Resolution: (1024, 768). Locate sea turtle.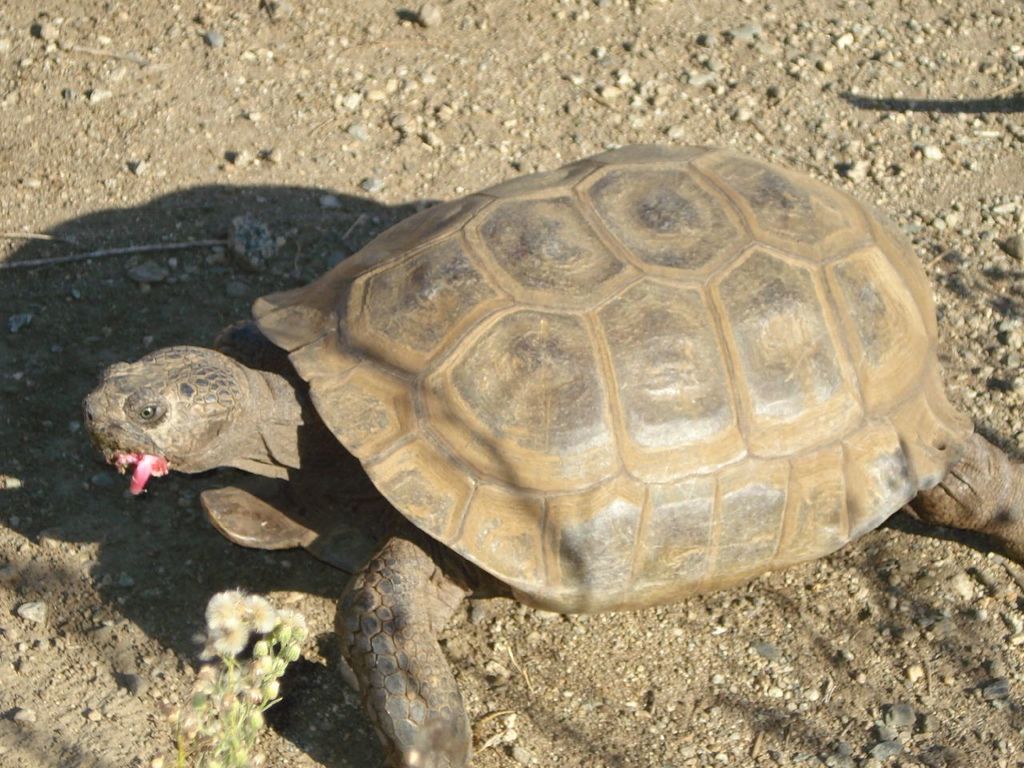
78:135:1023:767.
